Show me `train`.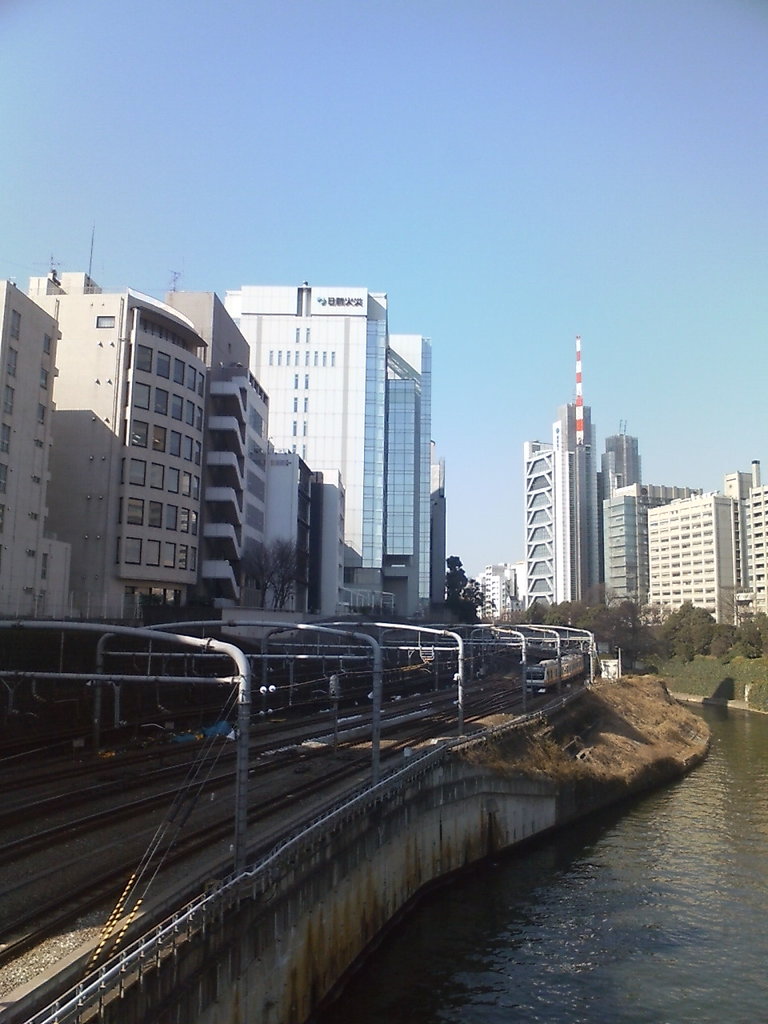
`train` is here: <box>523,643,589,700</box>.
